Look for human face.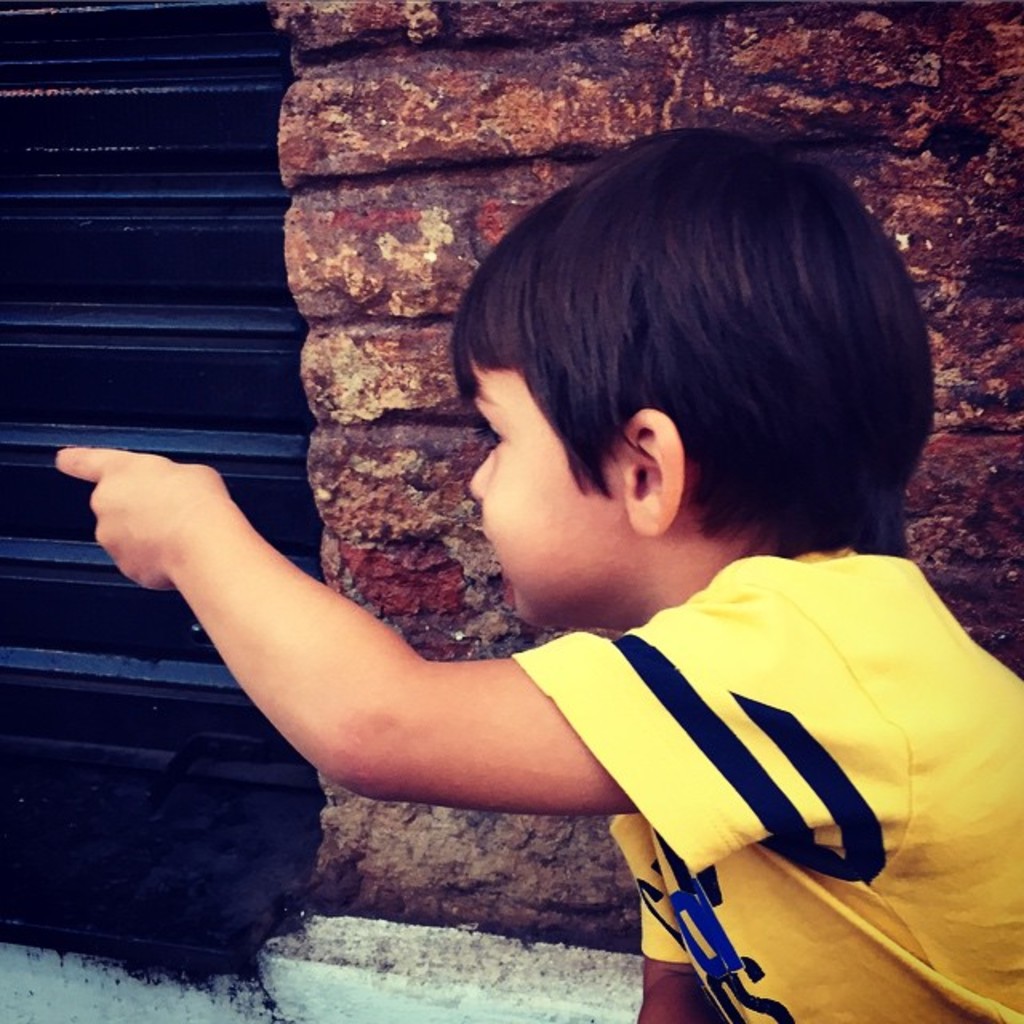
Found: (467,352,621,635).
